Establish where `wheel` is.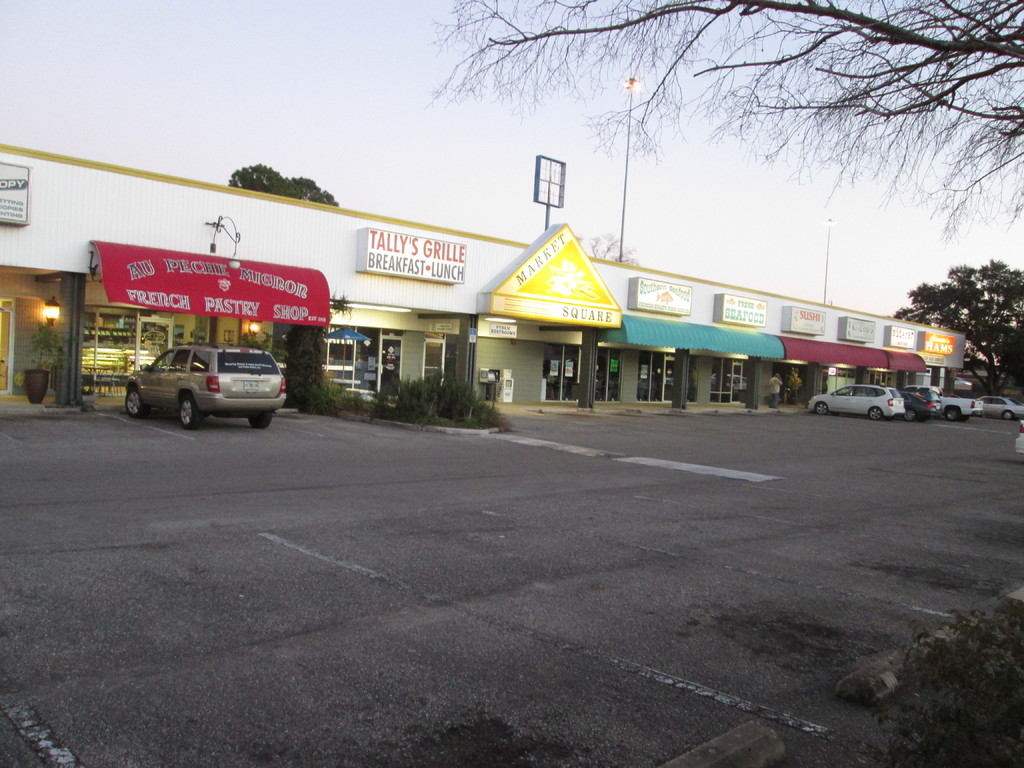
Established at BBox(903, 410, 914, 421).
